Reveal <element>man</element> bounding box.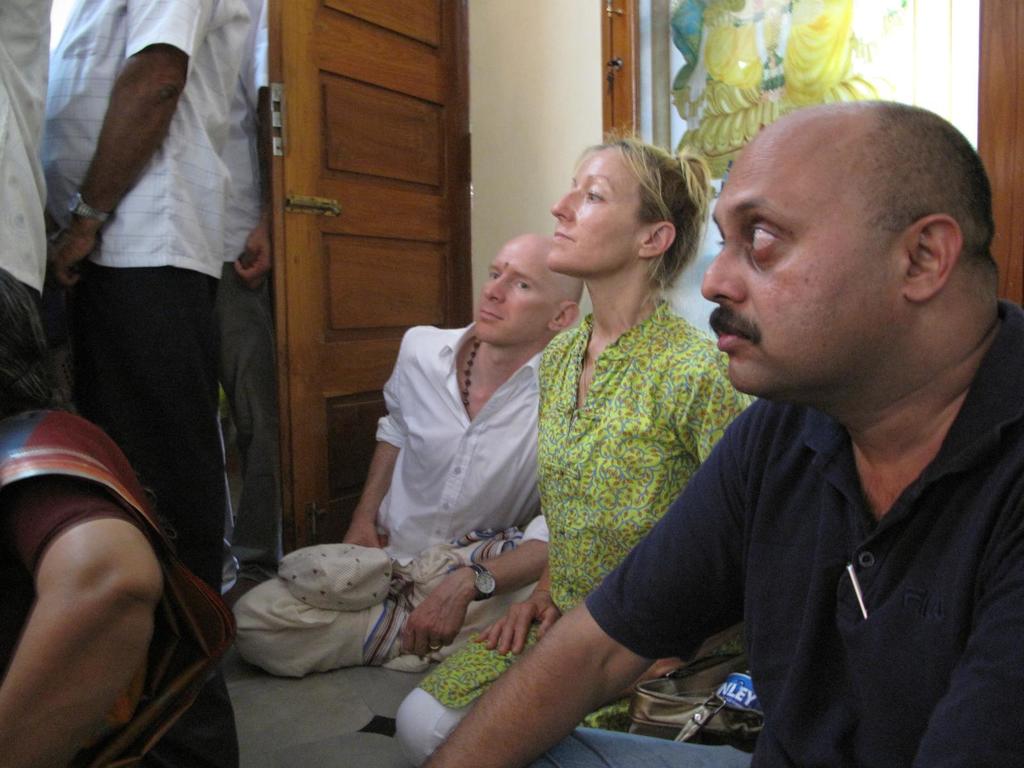
Revealed: {"x1": 23, "y1": 11, "x2": 291, "y2": 690}.
